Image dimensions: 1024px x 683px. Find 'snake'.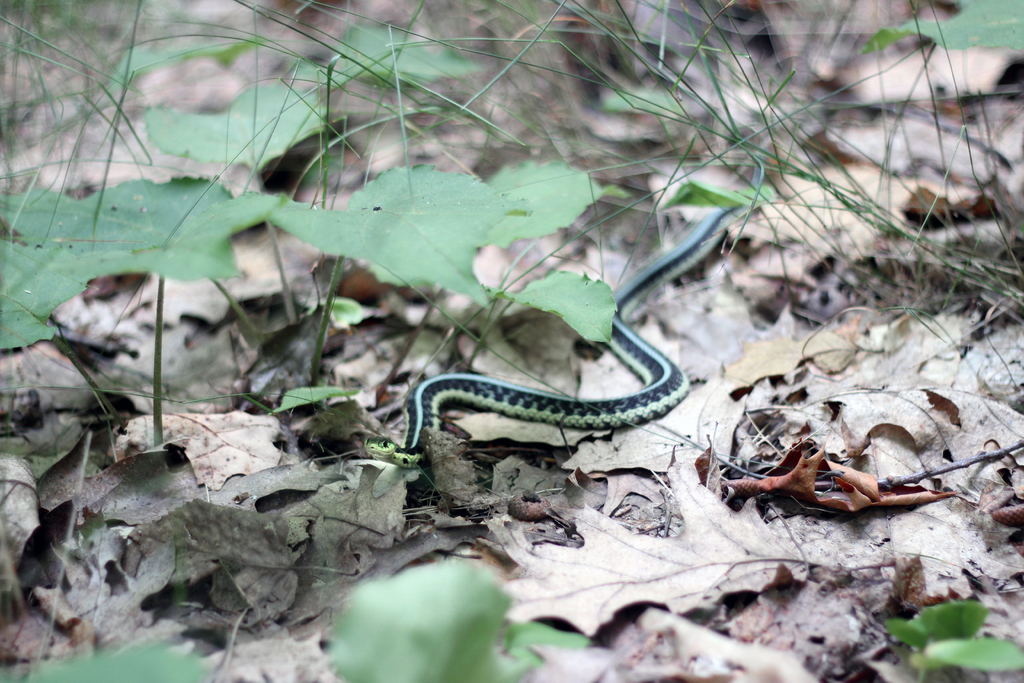
[364, 195, 760, 465].
